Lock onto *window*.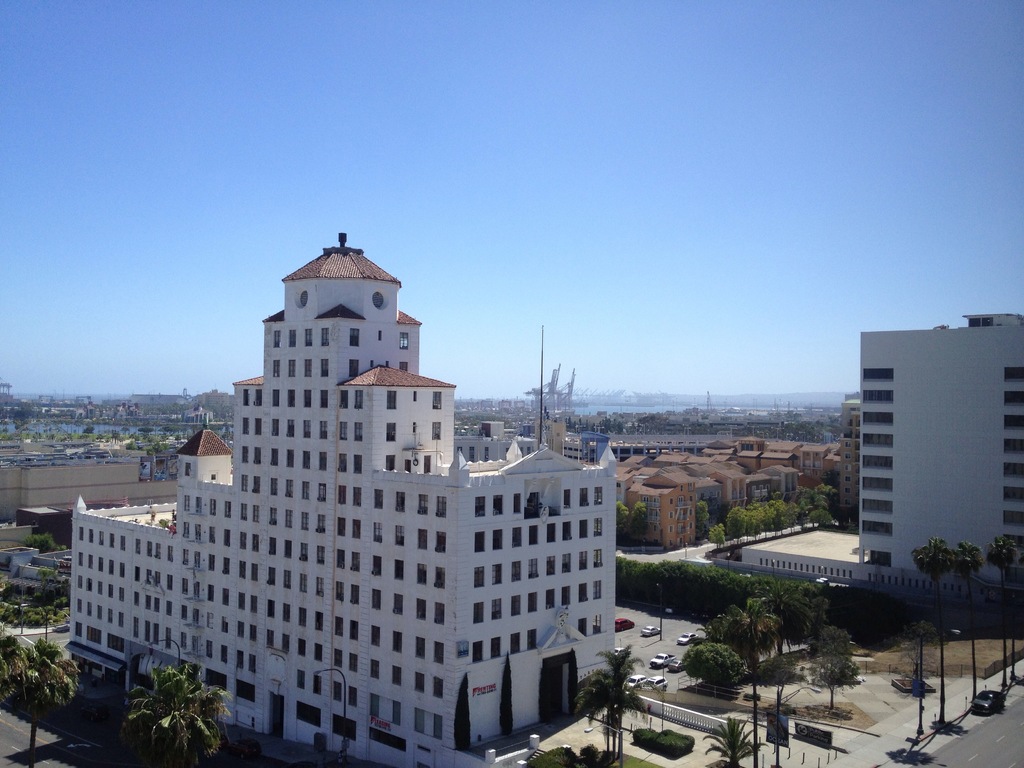
Locked: {"left": 256, "top": 388, "right": 262, "bottom": 407}.
